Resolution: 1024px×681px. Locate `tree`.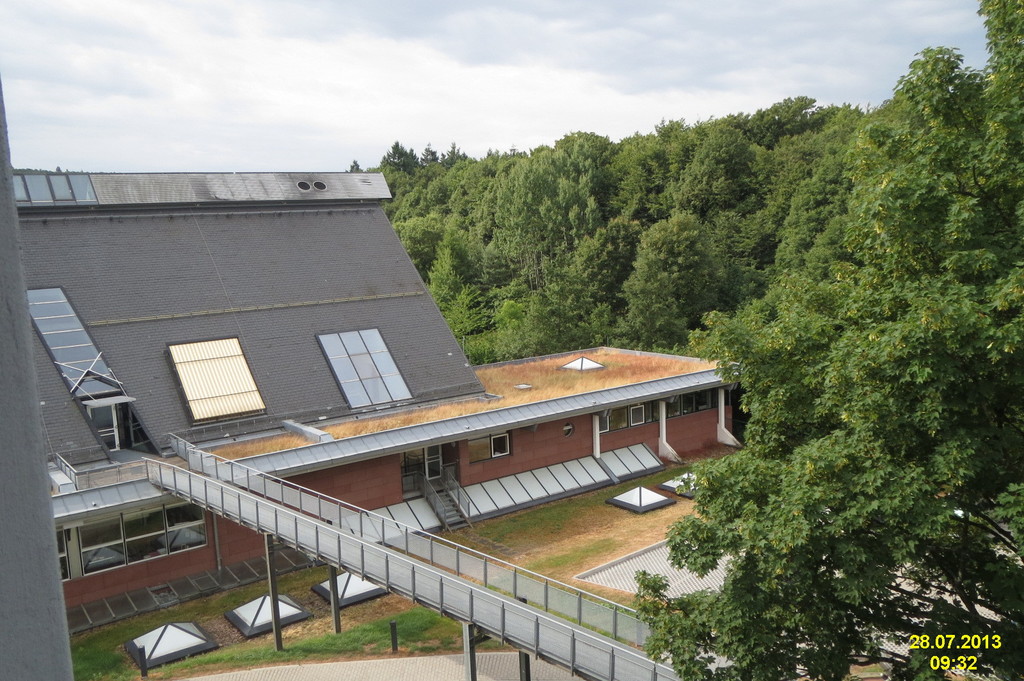
(632, 0, 1023, 680).
